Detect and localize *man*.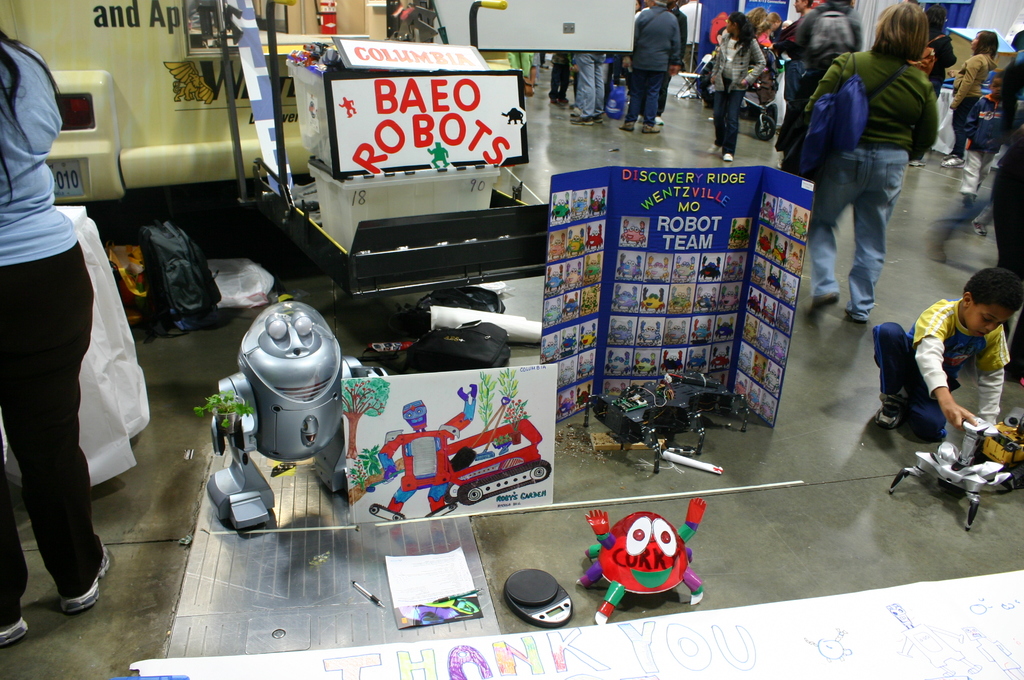
Localized at Rect(776, 0, 812, 128).
